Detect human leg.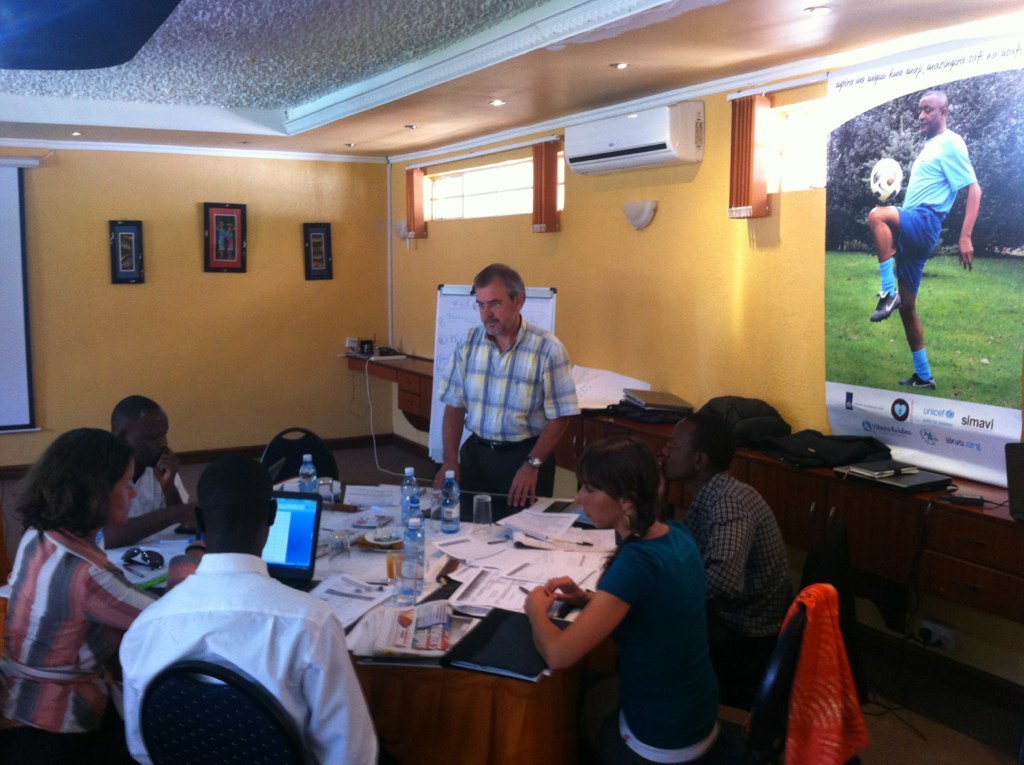
Detected at 895/236/939/383.
